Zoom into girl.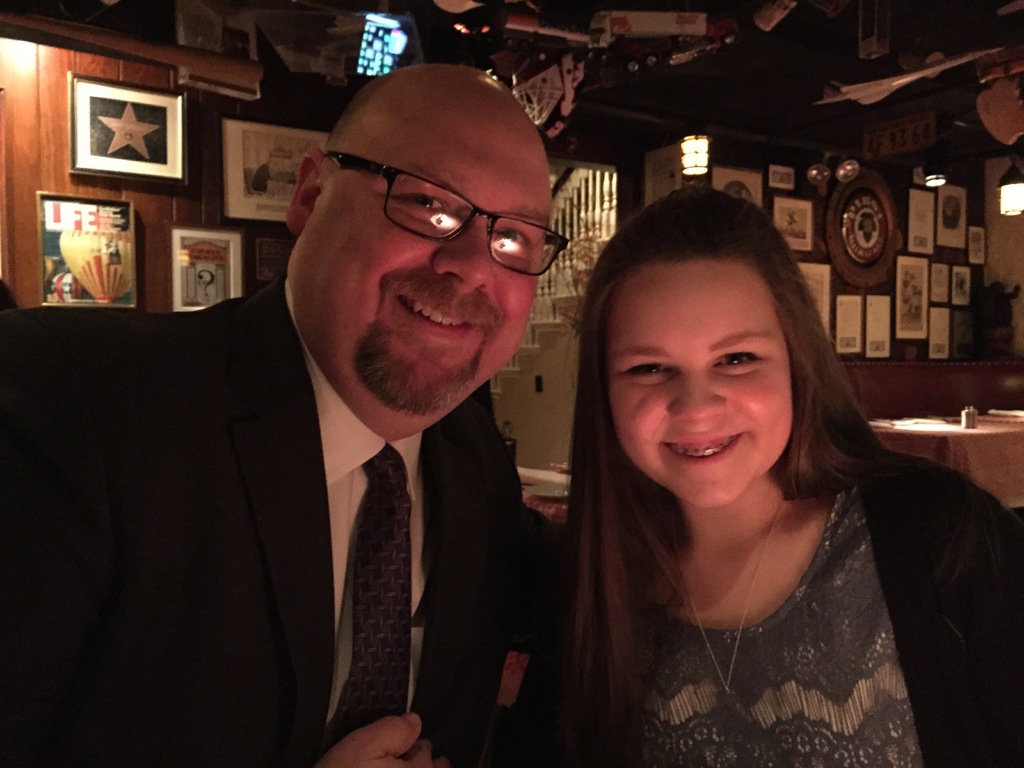
Zoom target: {"left": 508, "top": 183, "right": 1023, "bottom": 767}.
